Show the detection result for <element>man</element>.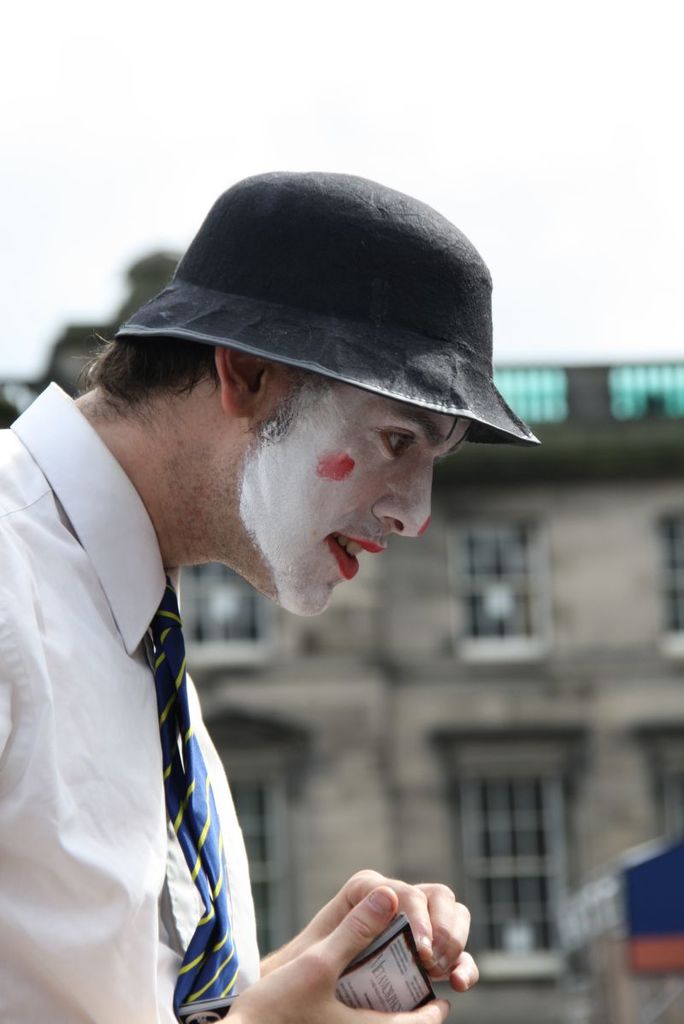
<region>0, 176, 535, 1023</region>.
